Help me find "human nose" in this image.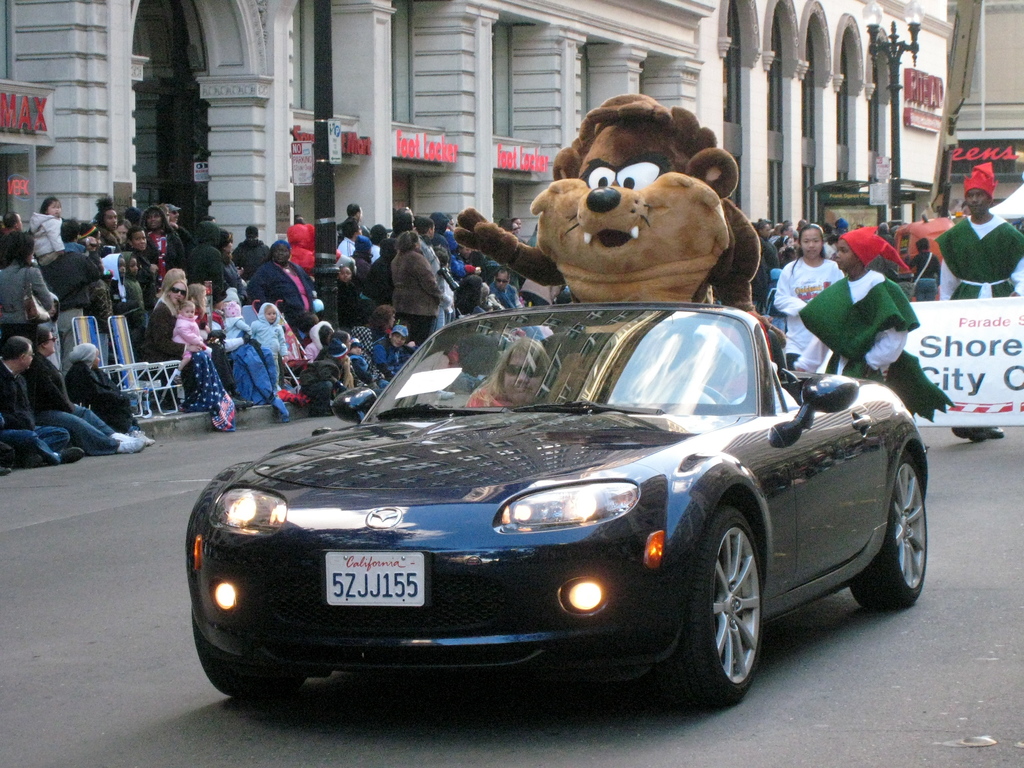
Found it: <box>969,195,980,206</box>.
